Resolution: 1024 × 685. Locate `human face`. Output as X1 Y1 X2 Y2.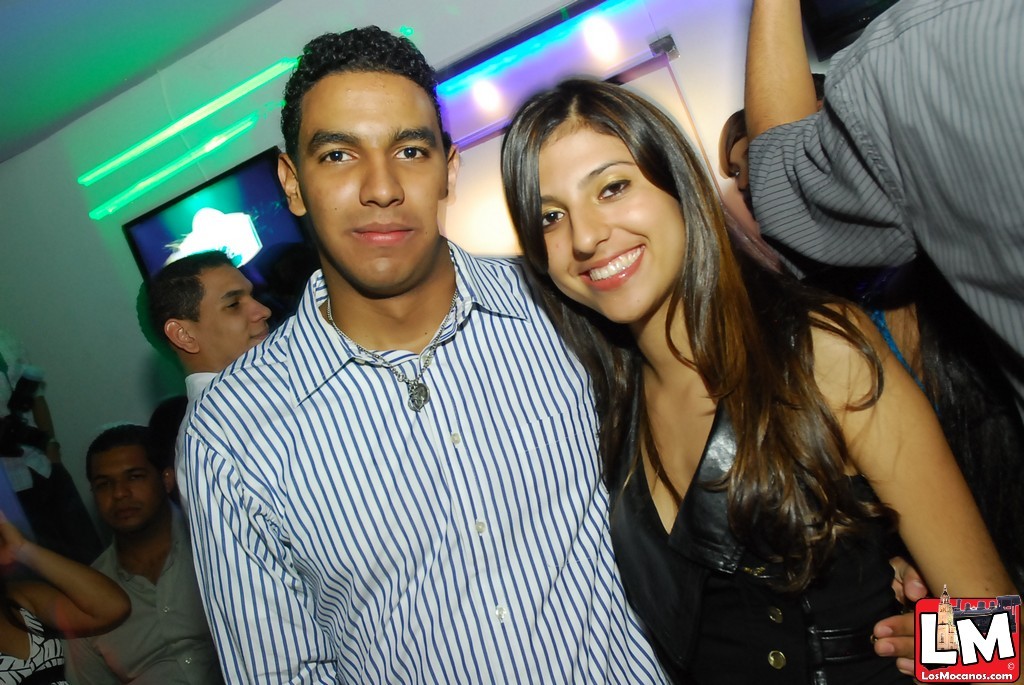
293 58 442 299.
